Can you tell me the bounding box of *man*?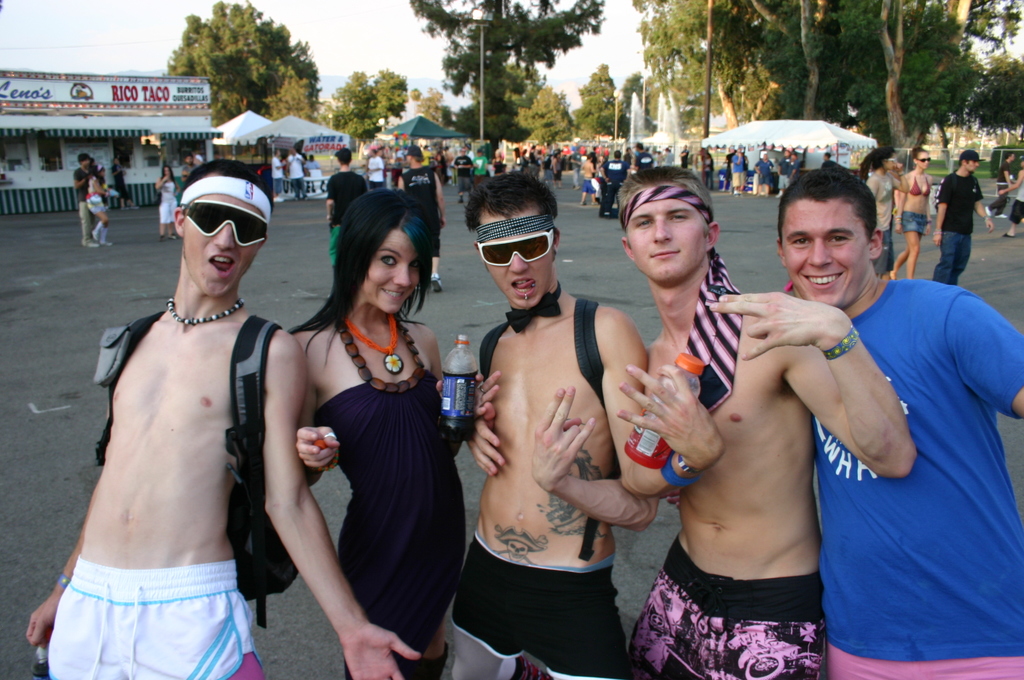
left=324, top=145, right=365, bottom=268.
